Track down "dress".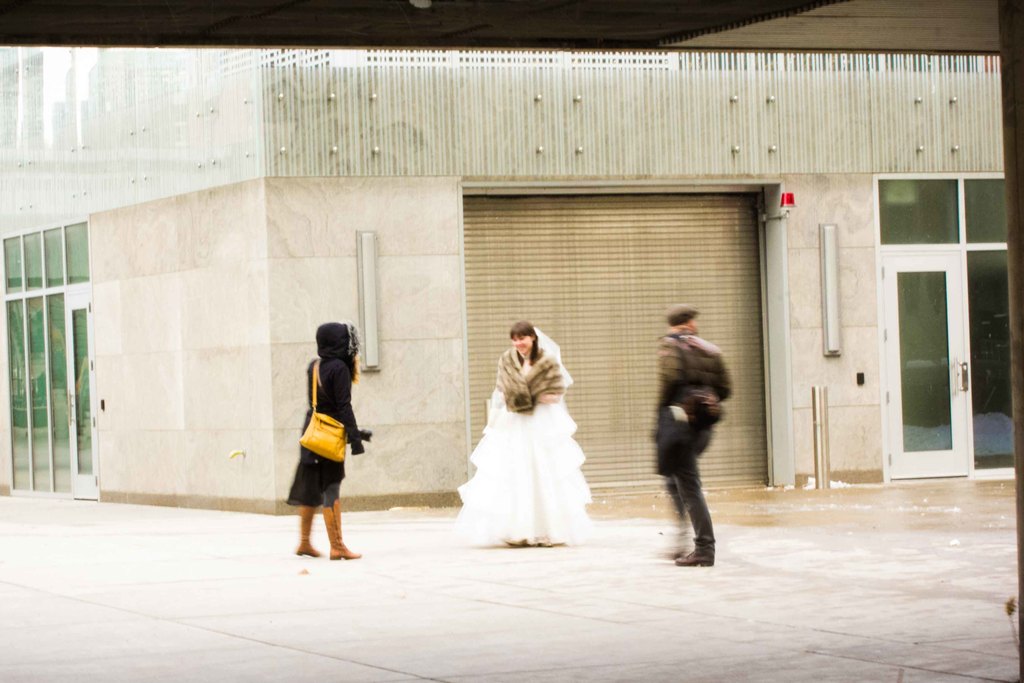
Tracked to crop(455, 383, 594, 546).
